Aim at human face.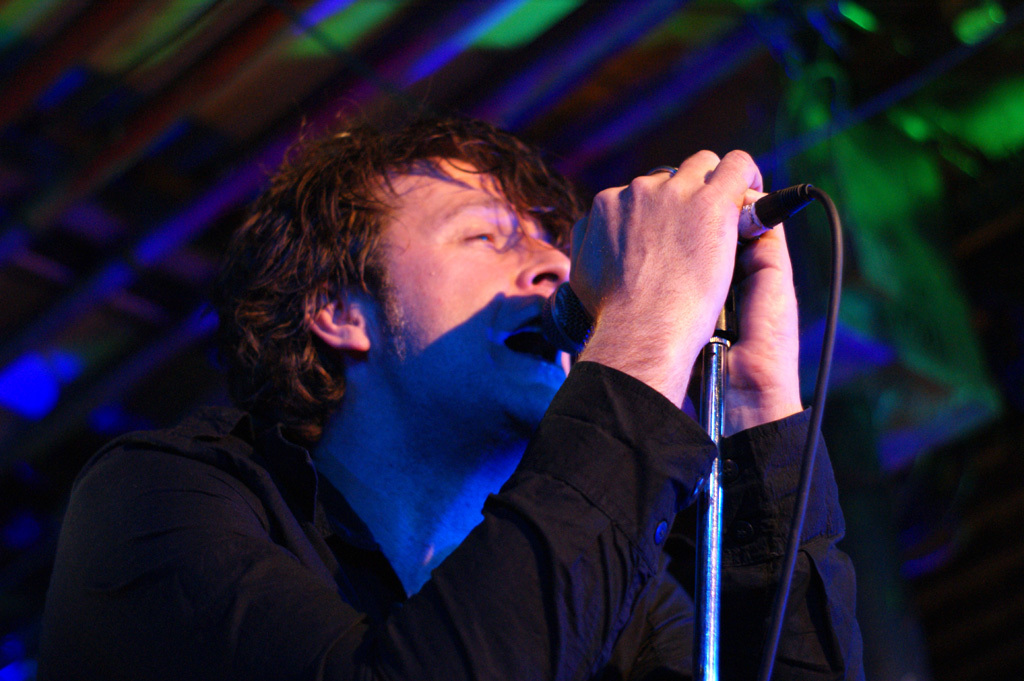
Aimed at detection(365, 161, 567, 415).
